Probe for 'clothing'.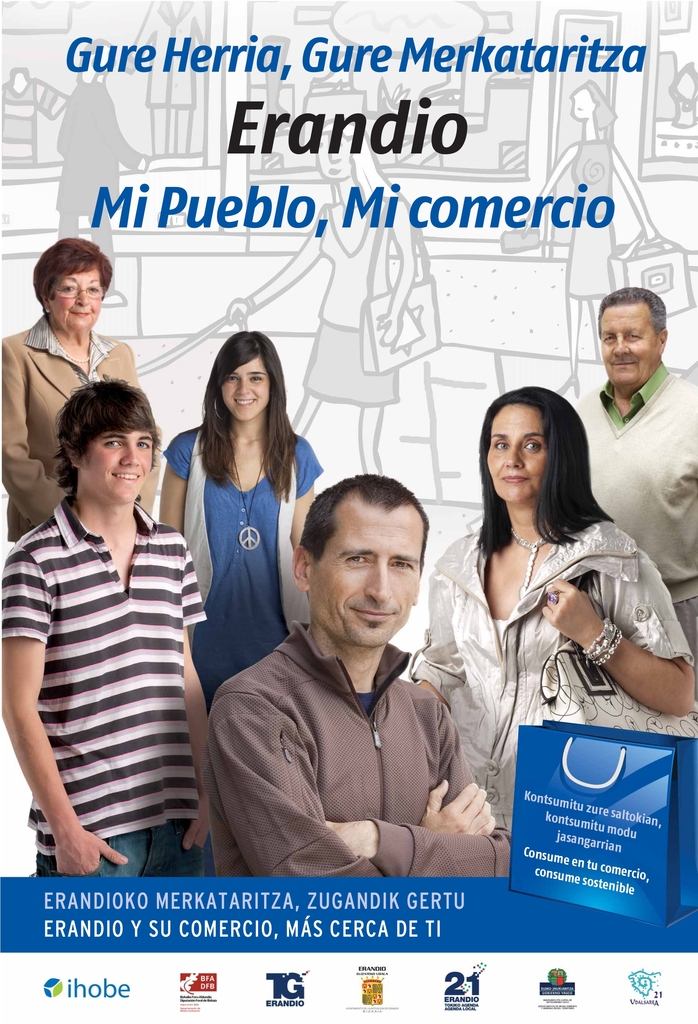
Probe result: 34:824:209:879.
